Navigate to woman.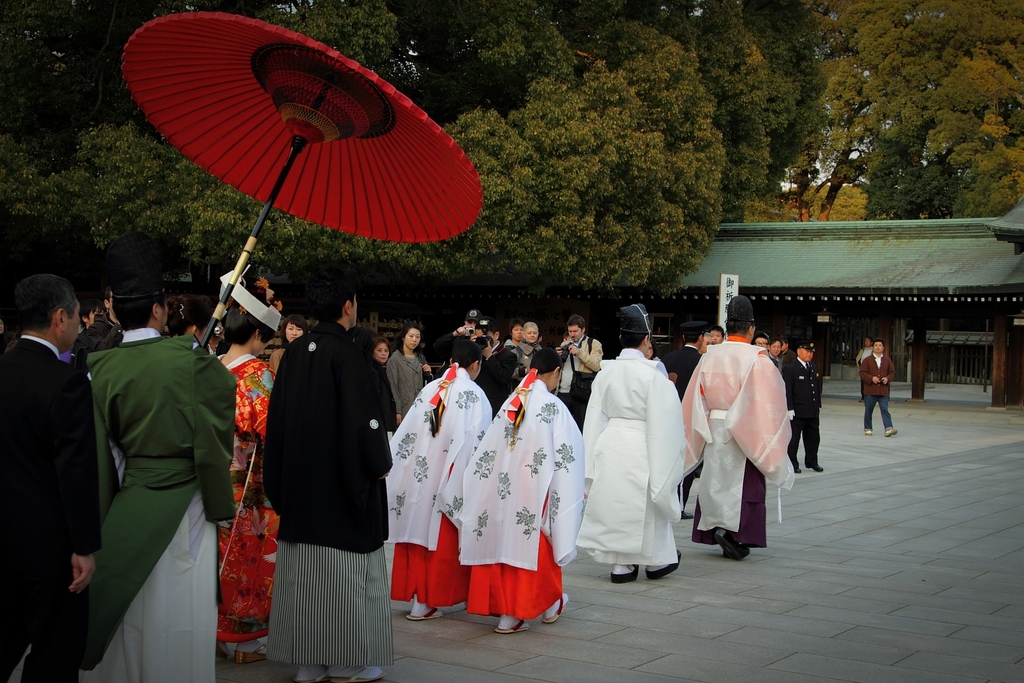
Navigation target: crop(218, 307, 275, 673).
